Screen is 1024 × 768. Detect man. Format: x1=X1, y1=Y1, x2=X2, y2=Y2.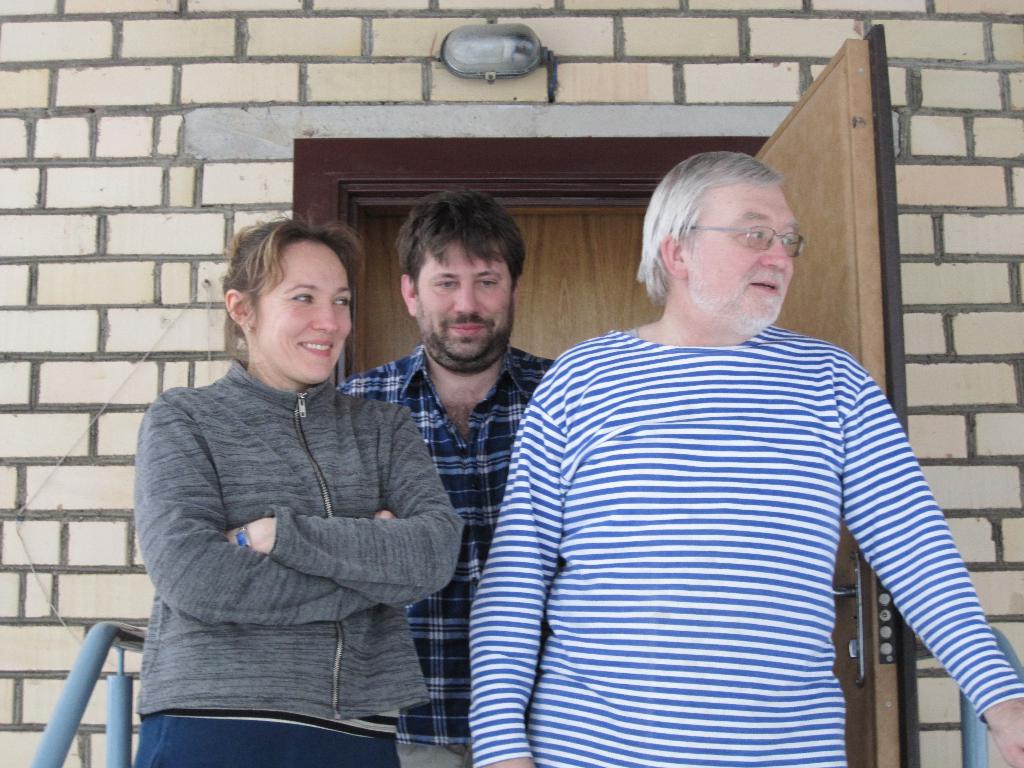
x1=468, y1=148, x2=1023, y2=767.
